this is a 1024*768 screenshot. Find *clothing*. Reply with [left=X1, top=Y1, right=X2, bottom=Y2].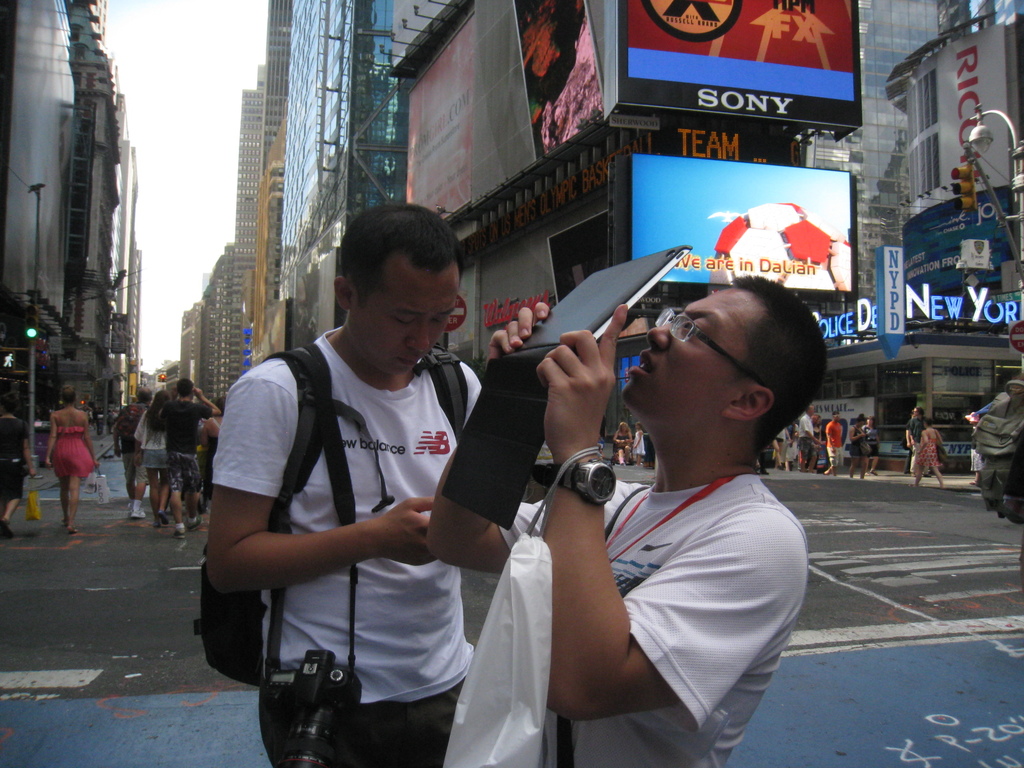
[left=827, top=422, right=844, bottom=468].
